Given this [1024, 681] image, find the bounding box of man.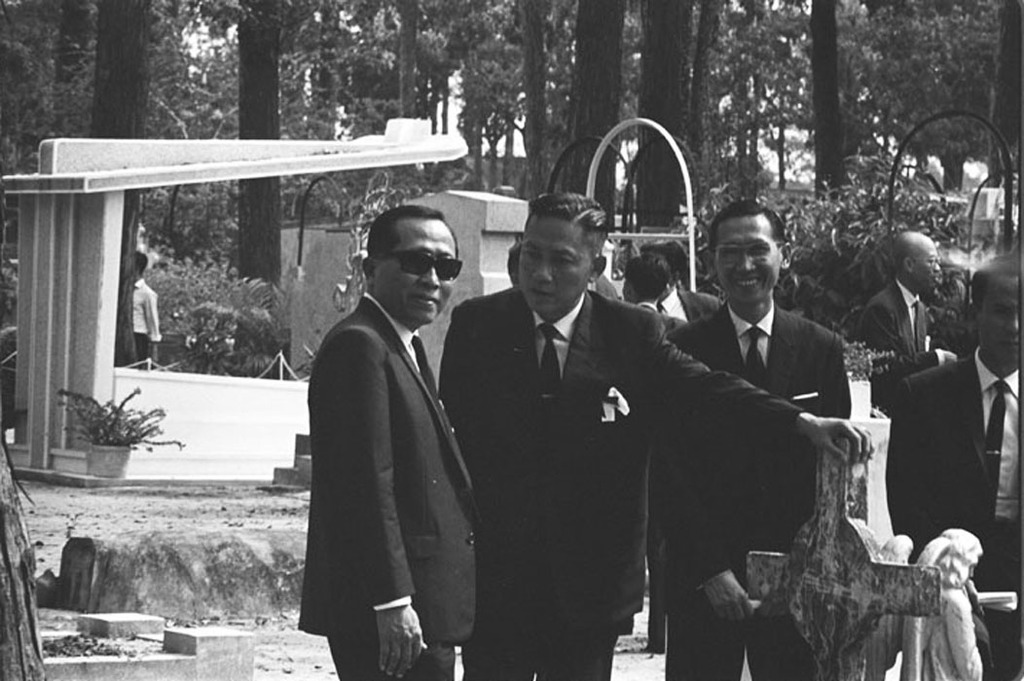
x1=504 y1=238 x2=634 y2=631.
